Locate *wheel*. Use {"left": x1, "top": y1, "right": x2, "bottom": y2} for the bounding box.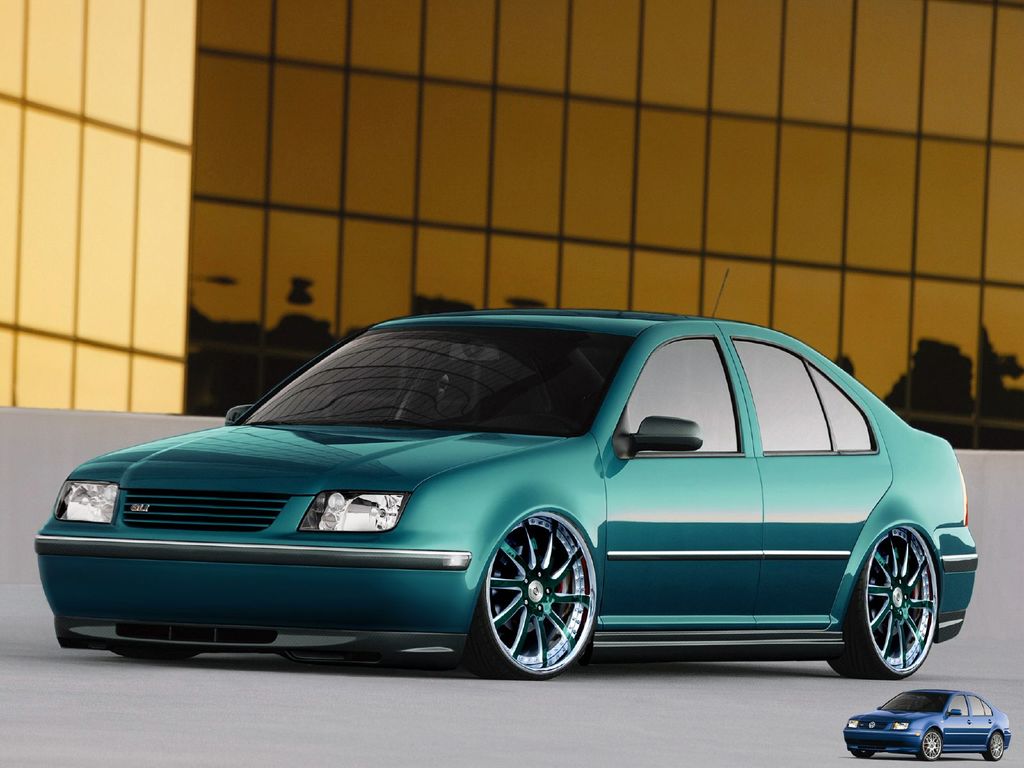
{"left": 842, "top": 746, "right": 870, "bottom": 755}.
